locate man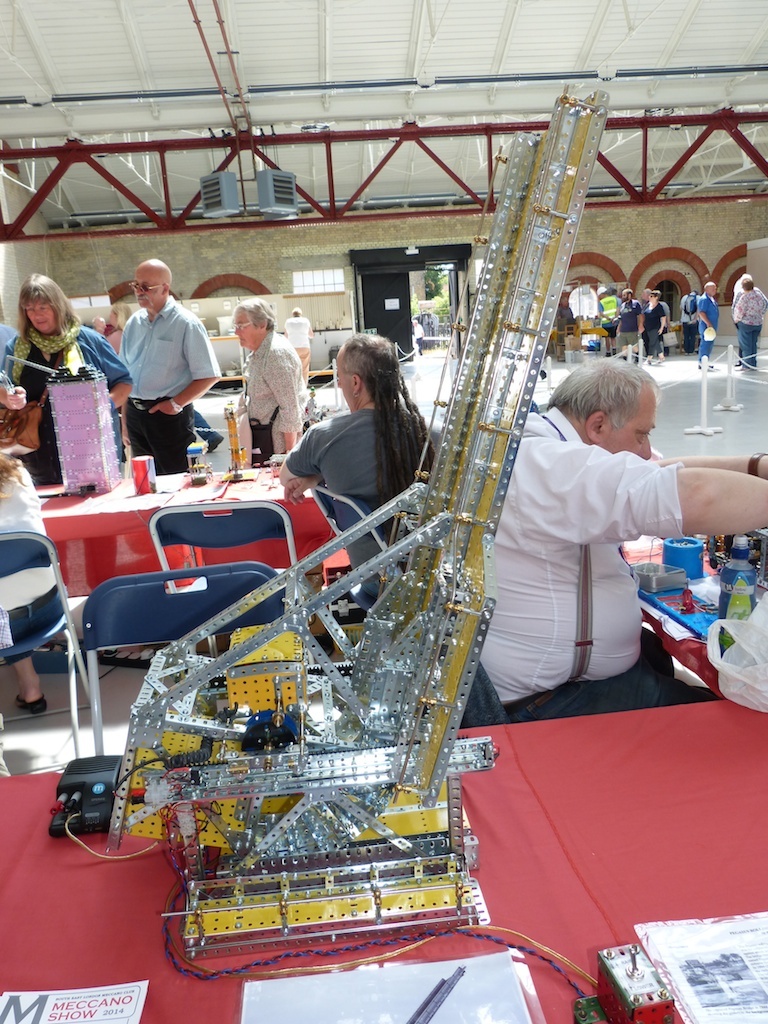
[left=486, top=356, right=767, bottom=719]
